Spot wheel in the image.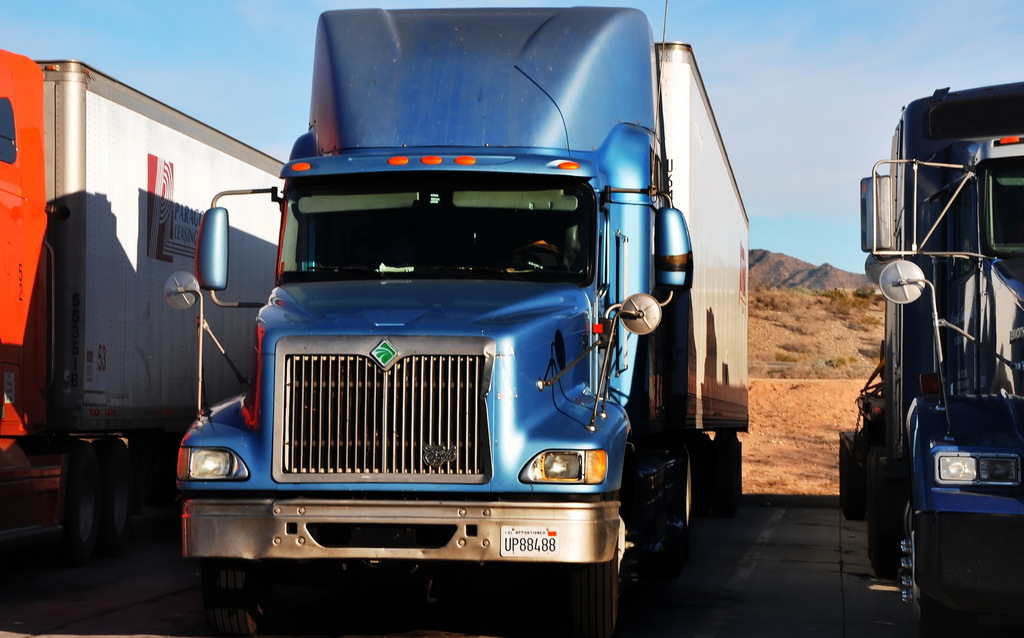
wheel found at [559,534,620,637].
